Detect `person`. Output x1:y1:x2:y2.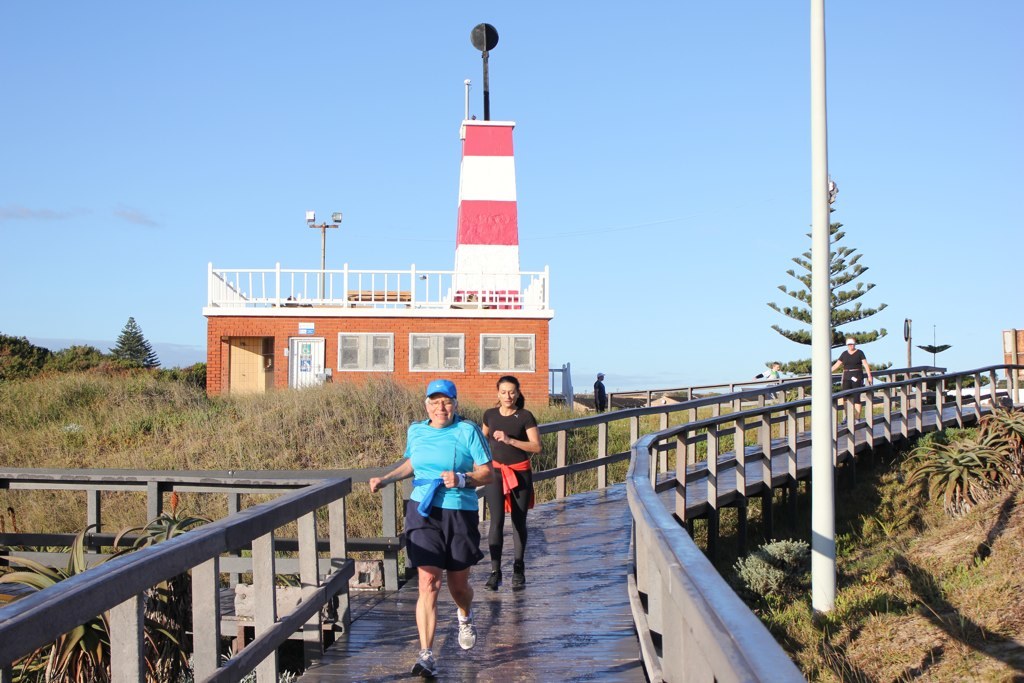
479:375:542:590.
